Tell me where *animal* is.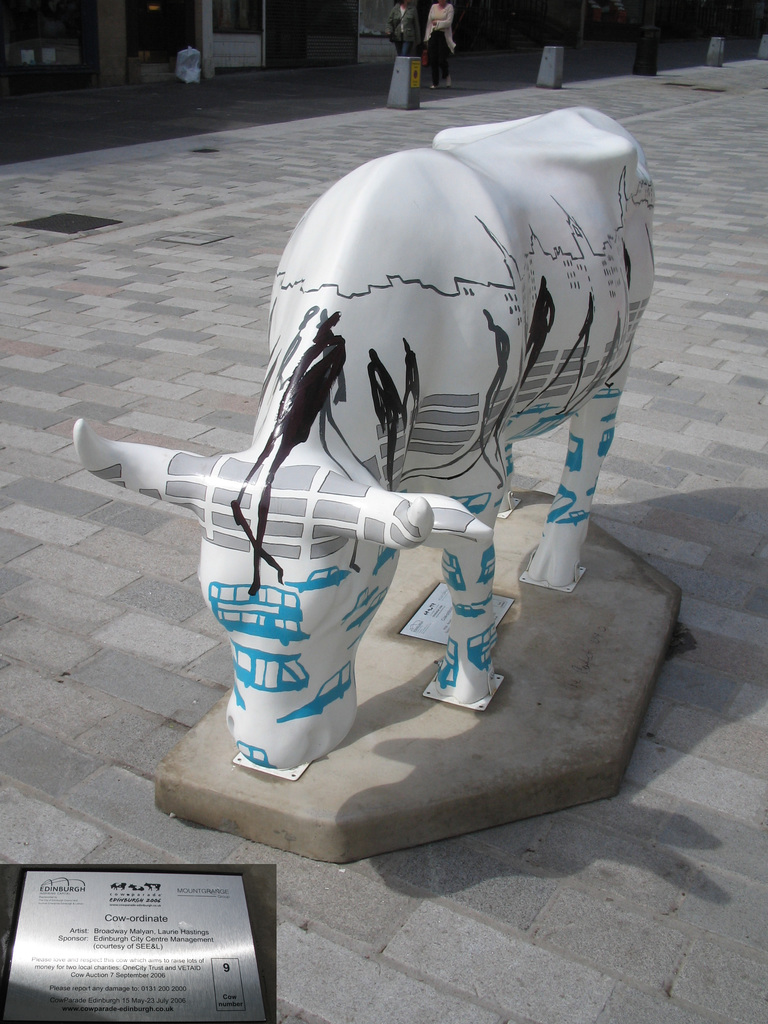
*animal* is at detection(75, 108, 656, 771).
